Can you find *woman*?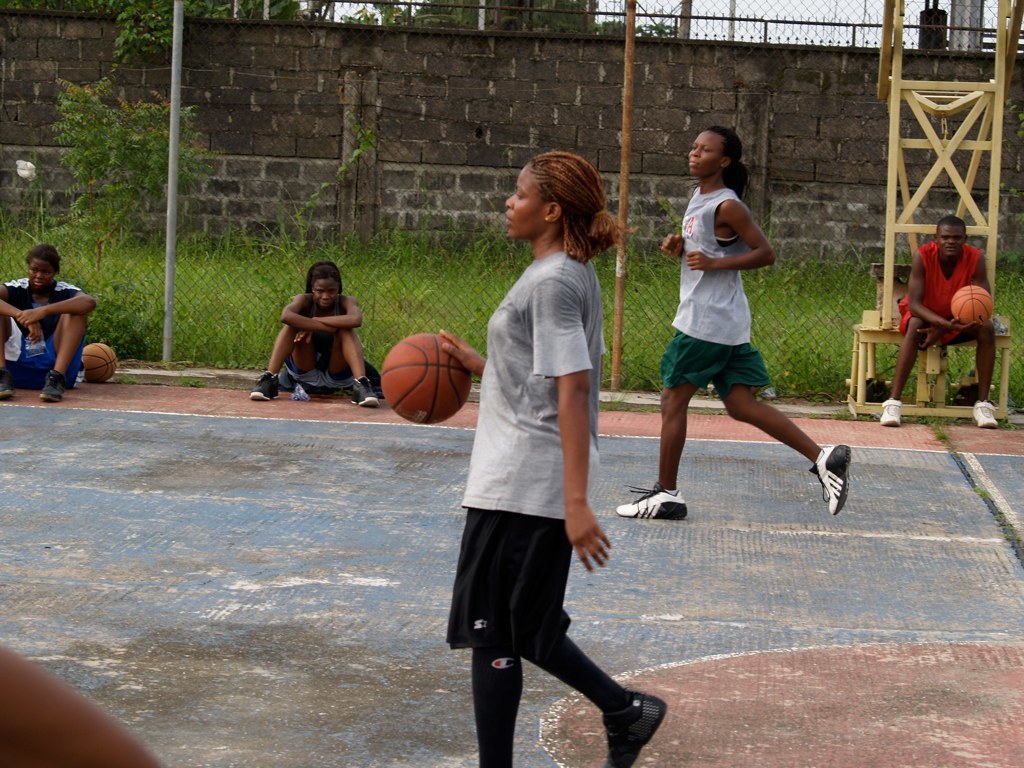
Yes, bounding box: select_region(615, 124, 852, 521).
